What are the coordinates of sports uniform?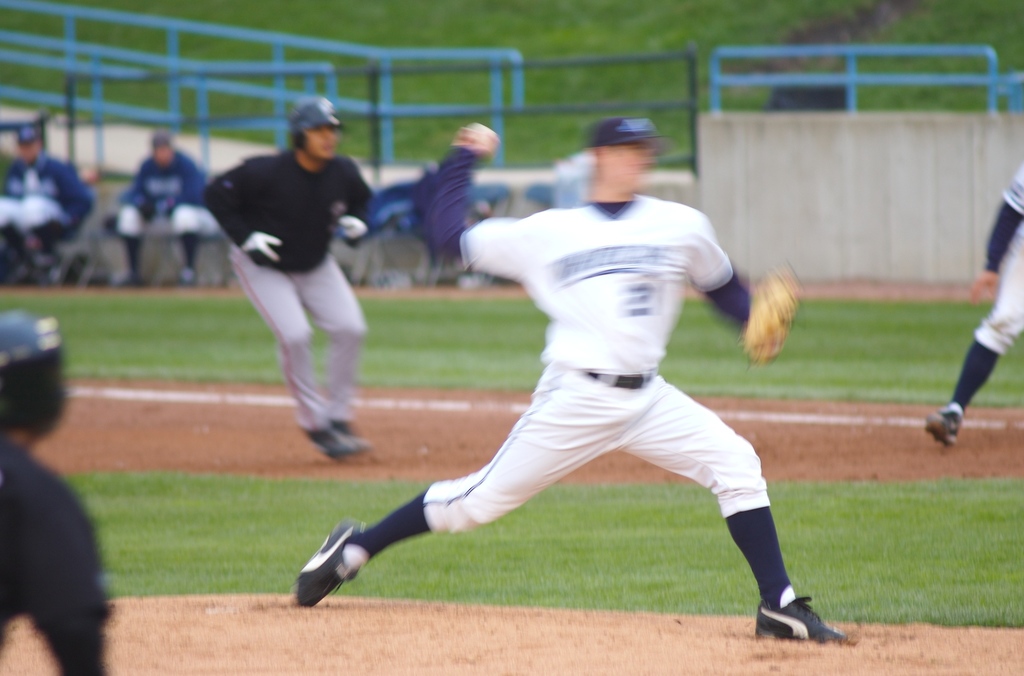
bbox=[201, 94, 376, 462].
